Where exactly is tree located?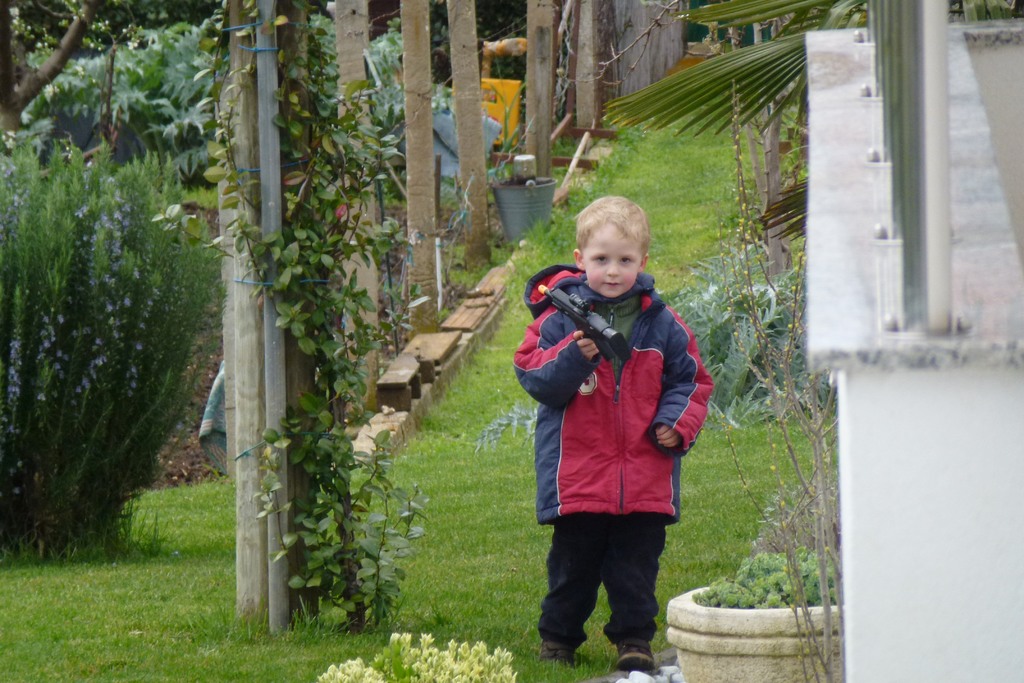
Its bounding box is box=[0, 0, 96, 134].
